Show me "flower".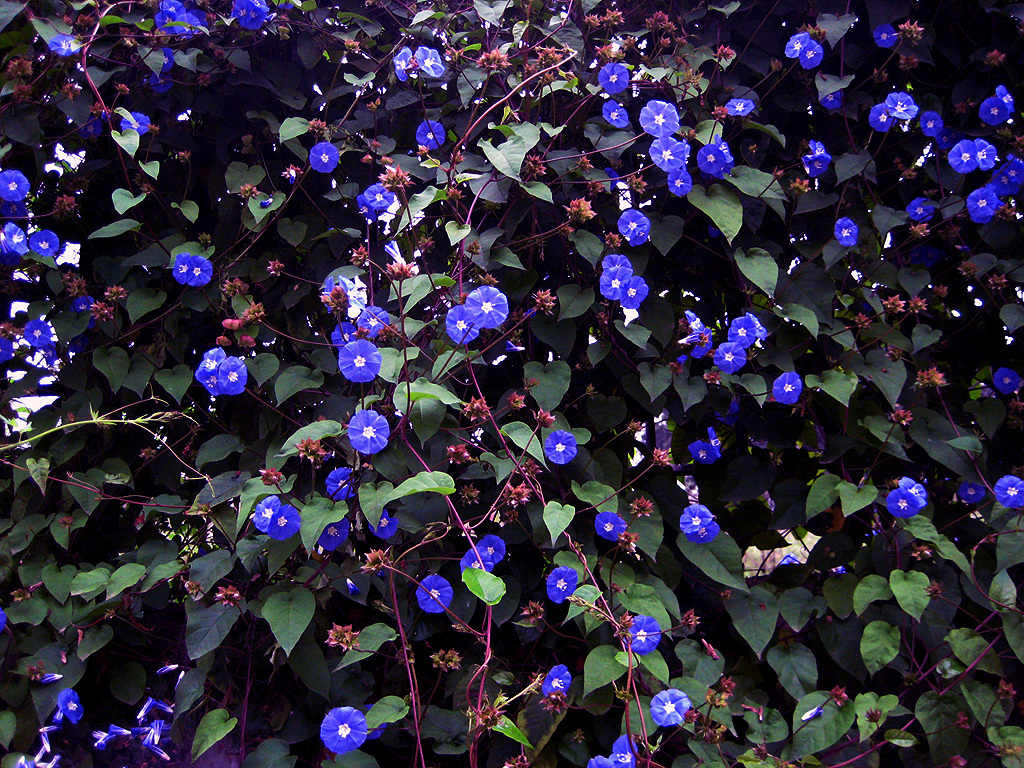
"flower" is here: <region>913, 112, 941, 133</region>.
